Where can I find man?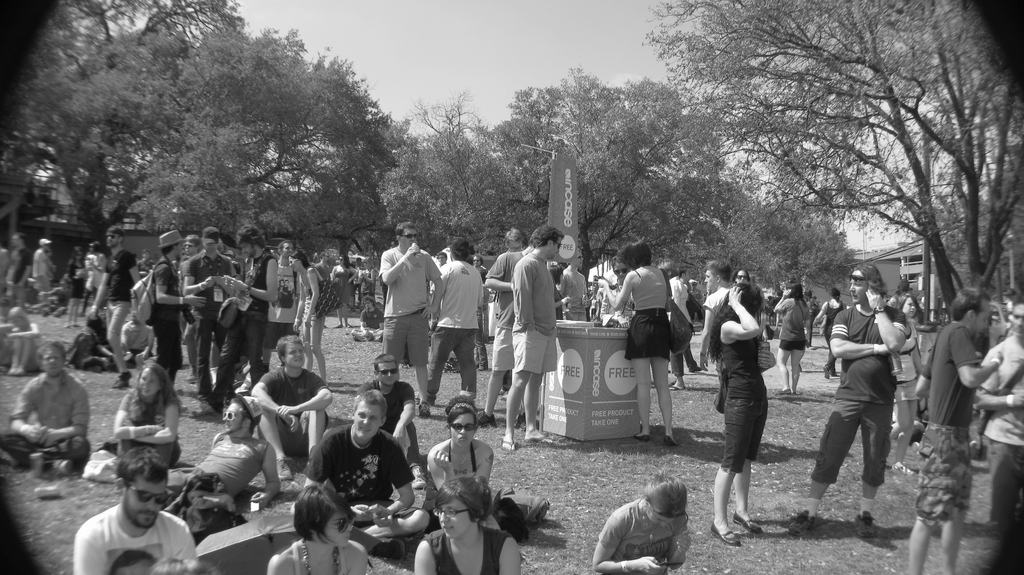
You can find it at Rect(93, 224, 143, 390).
